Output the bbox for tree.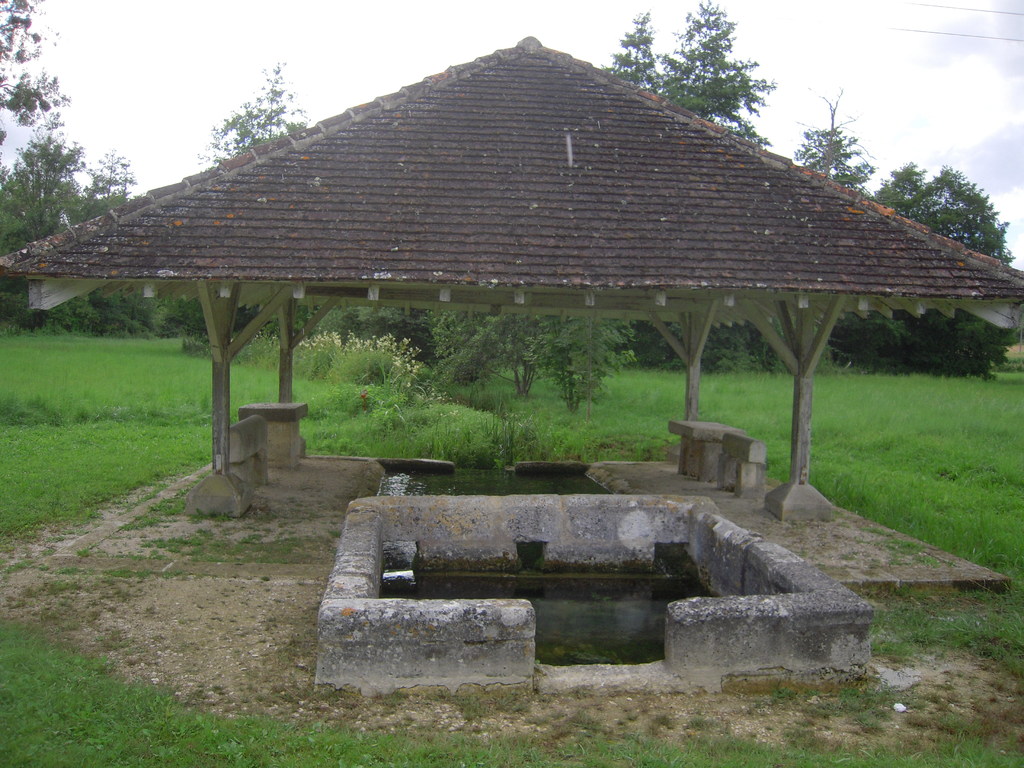
box(0, 0, 88, 170).
